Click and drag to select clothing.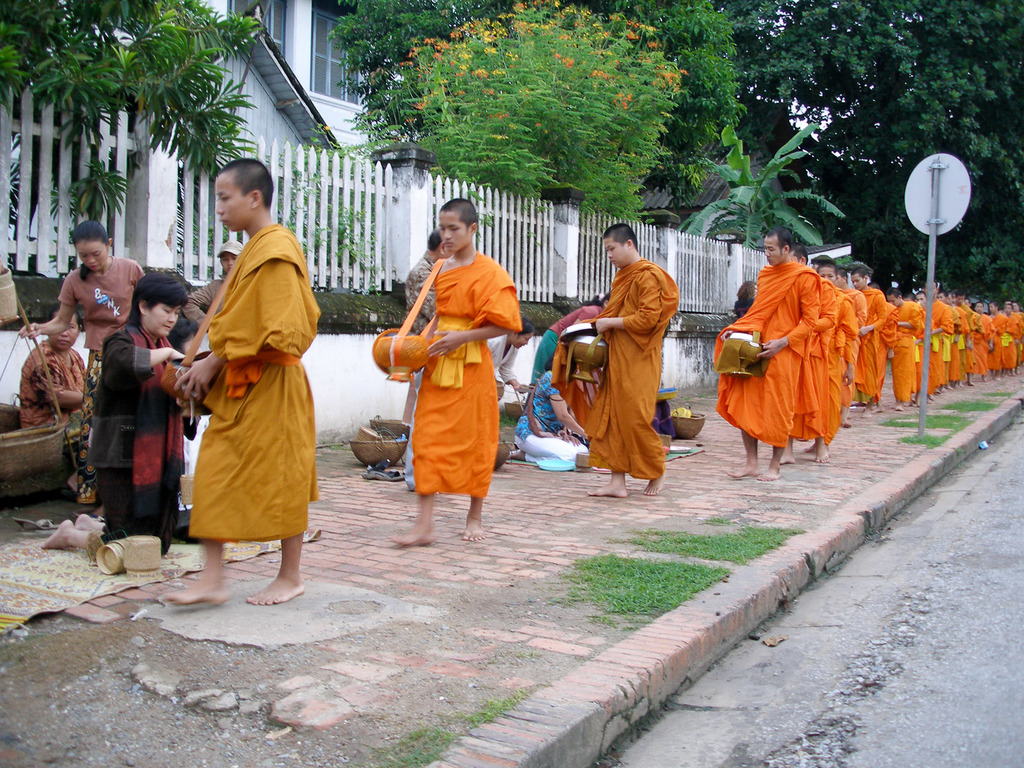
Selection: (x1=12, y1=342, x2=84, y2=472).
